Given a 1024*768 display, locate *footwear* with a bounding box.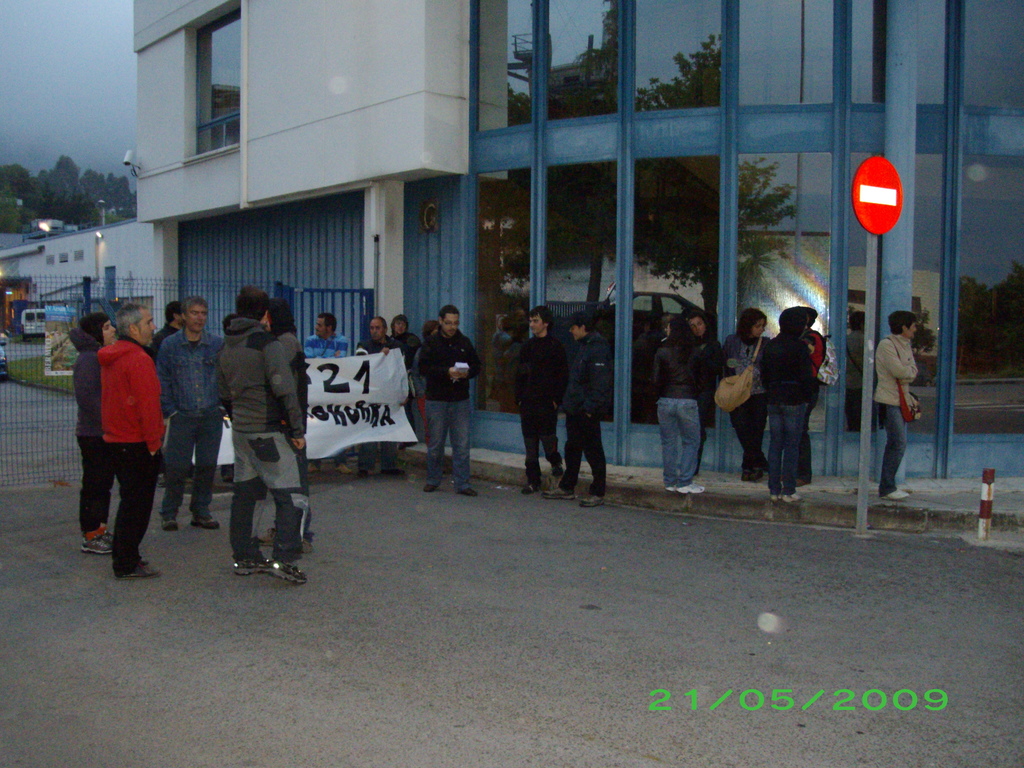
Located: <region>192, 508, 217, 527</region>.
